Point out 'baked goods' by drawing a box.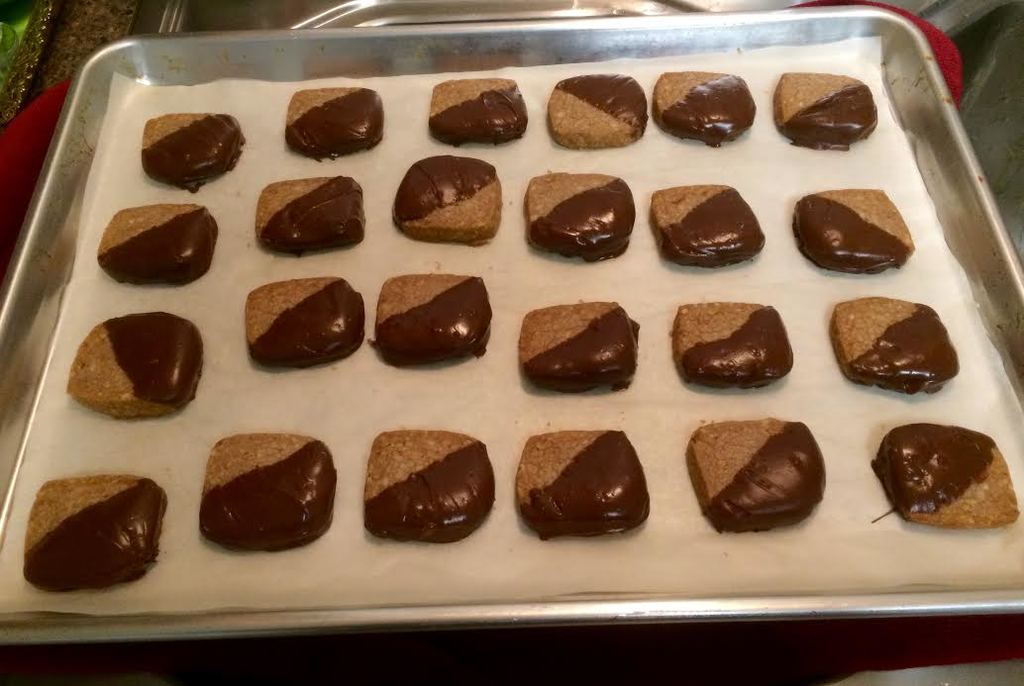
bbox(870, 424, 1018, 532).
